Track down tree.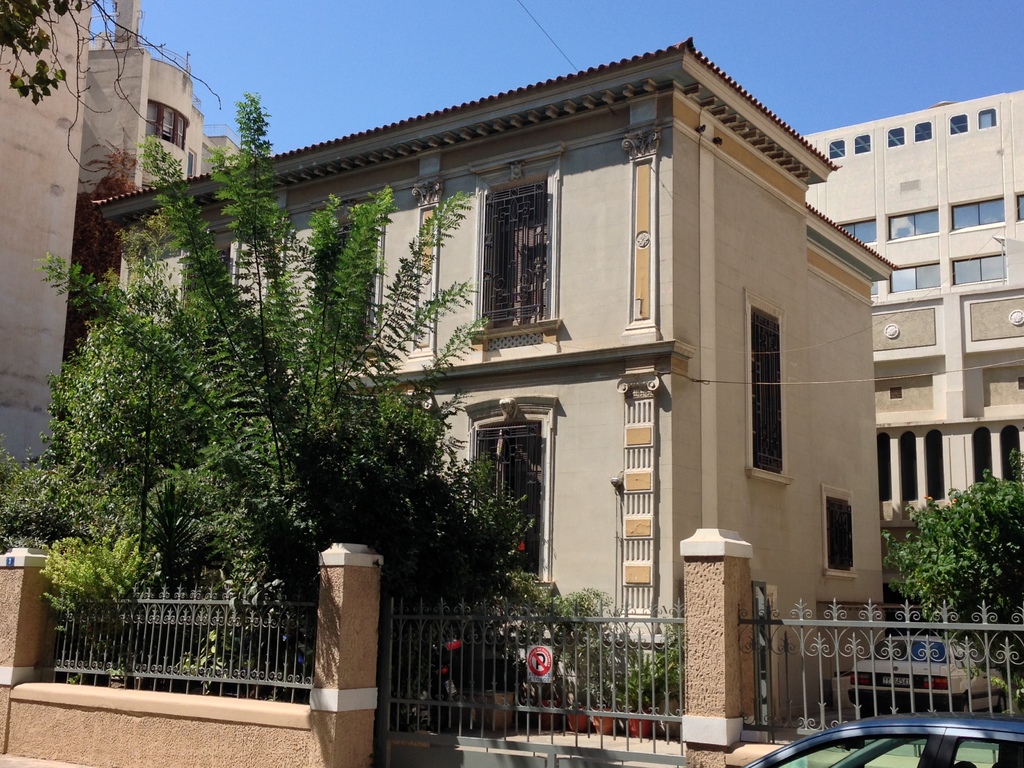
Tracked to (0, 451, 111, 610).
